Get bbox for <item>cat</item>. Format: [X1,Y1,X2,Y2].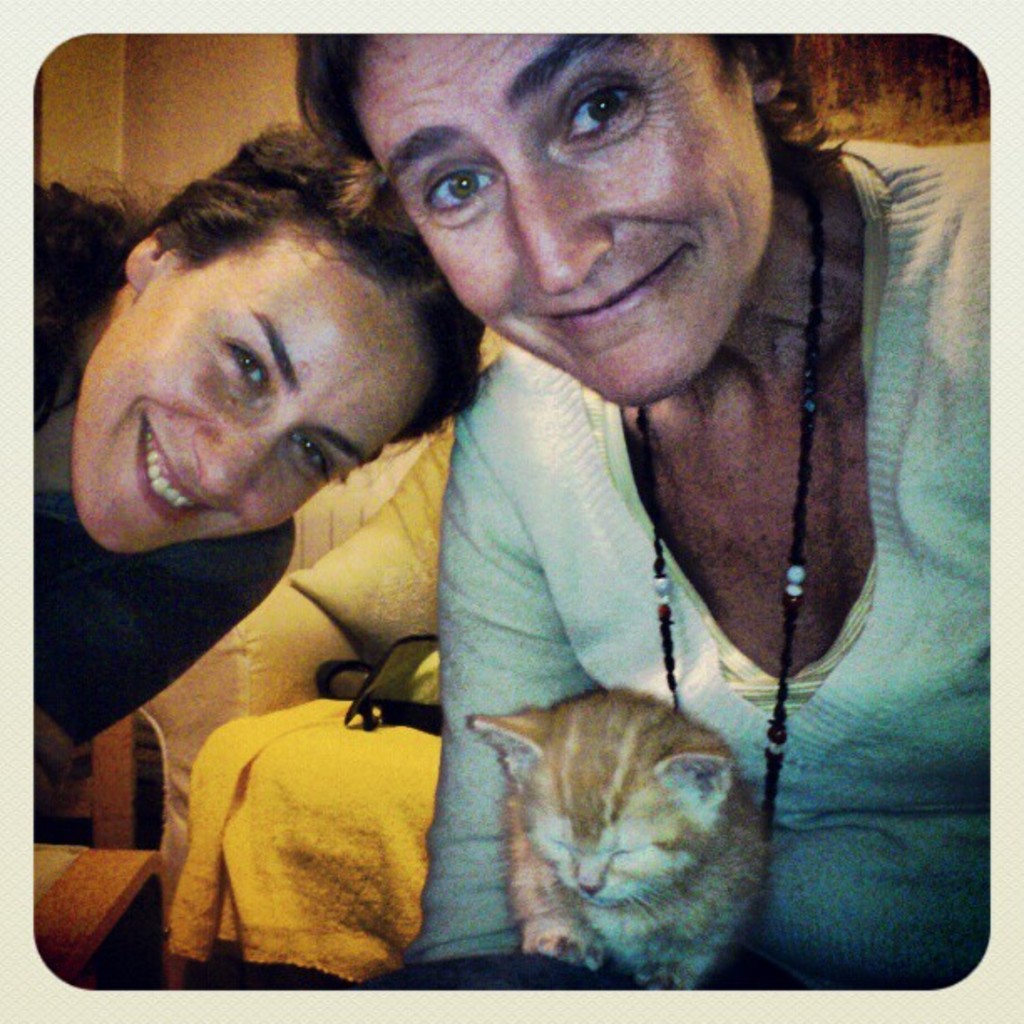
[474,694,775,997].
